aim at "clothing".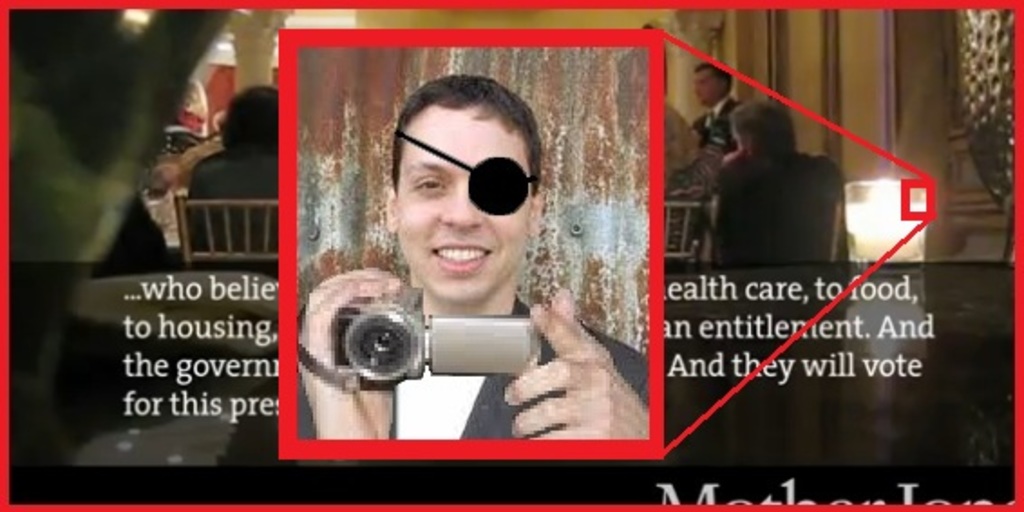
Aimed at locate(181, 143, 279, 259).
